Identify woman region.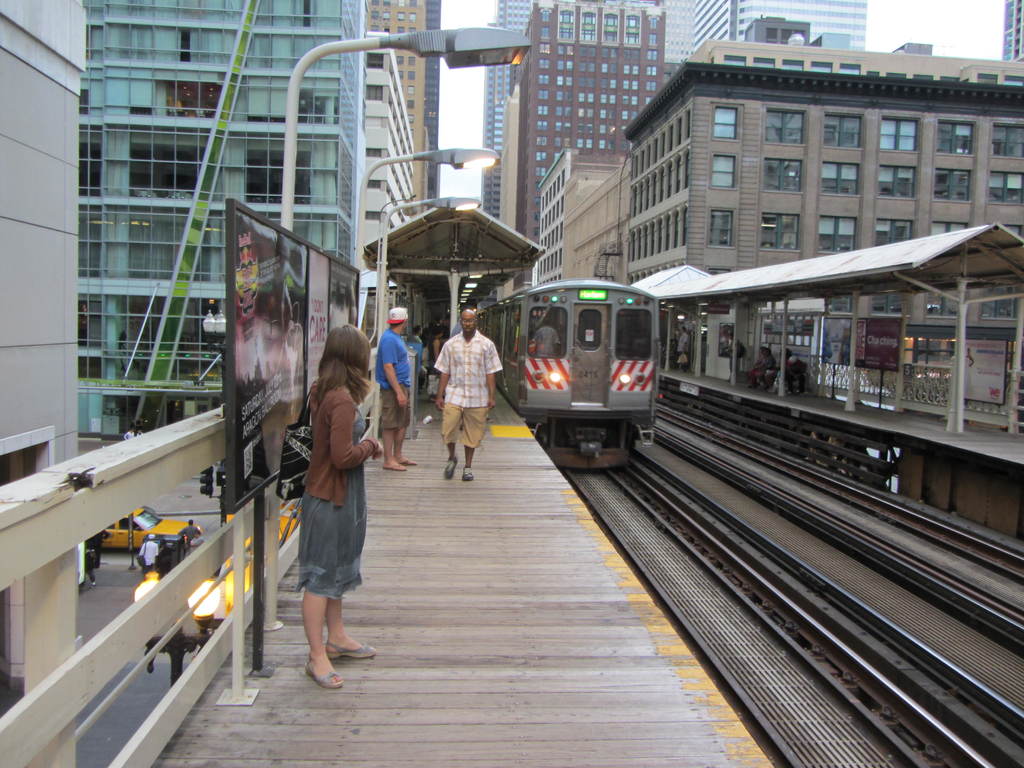
Region: 294, 322, 385, 687.
